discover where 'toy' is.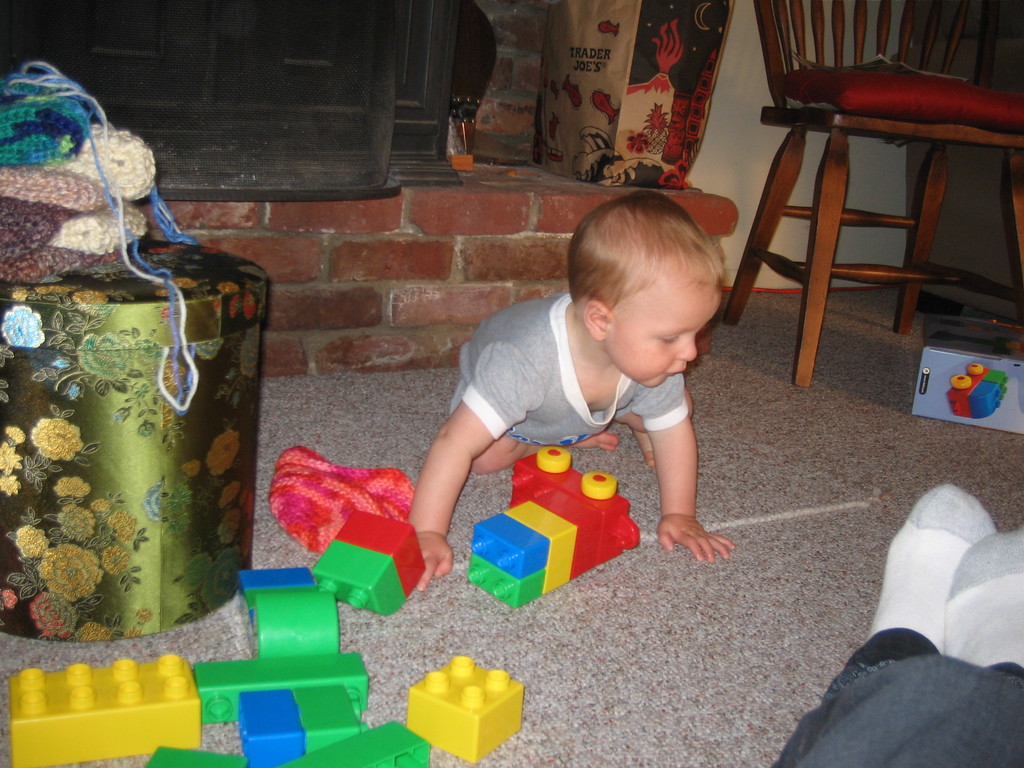
Discovered at x1=413 y1=654 x2=528 y2=762.
